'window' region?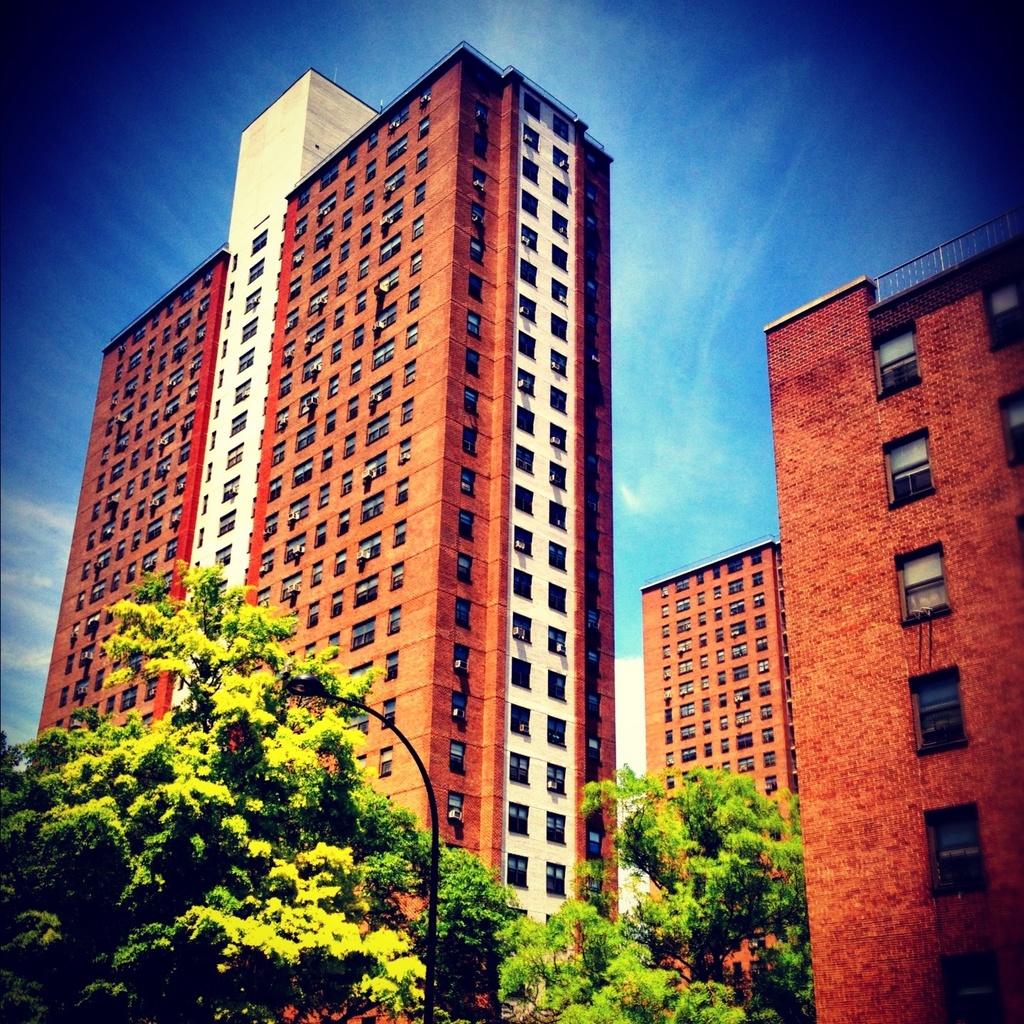
l=298, t=191, r=307, b=211
